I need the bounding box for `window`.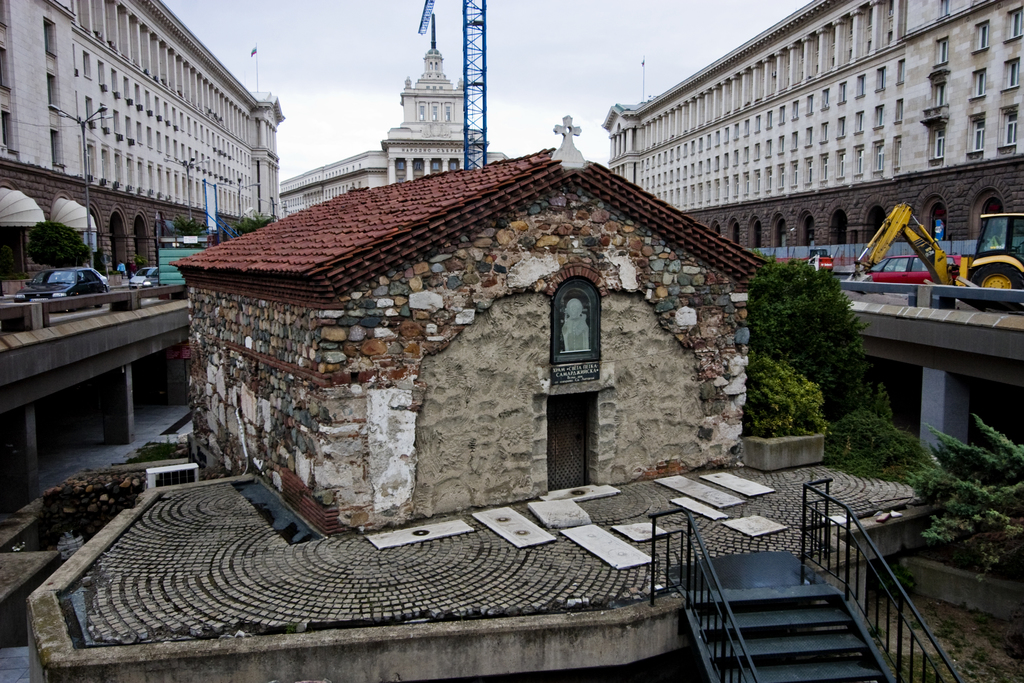
Here it is: detection(936, 0, 950, 19).
